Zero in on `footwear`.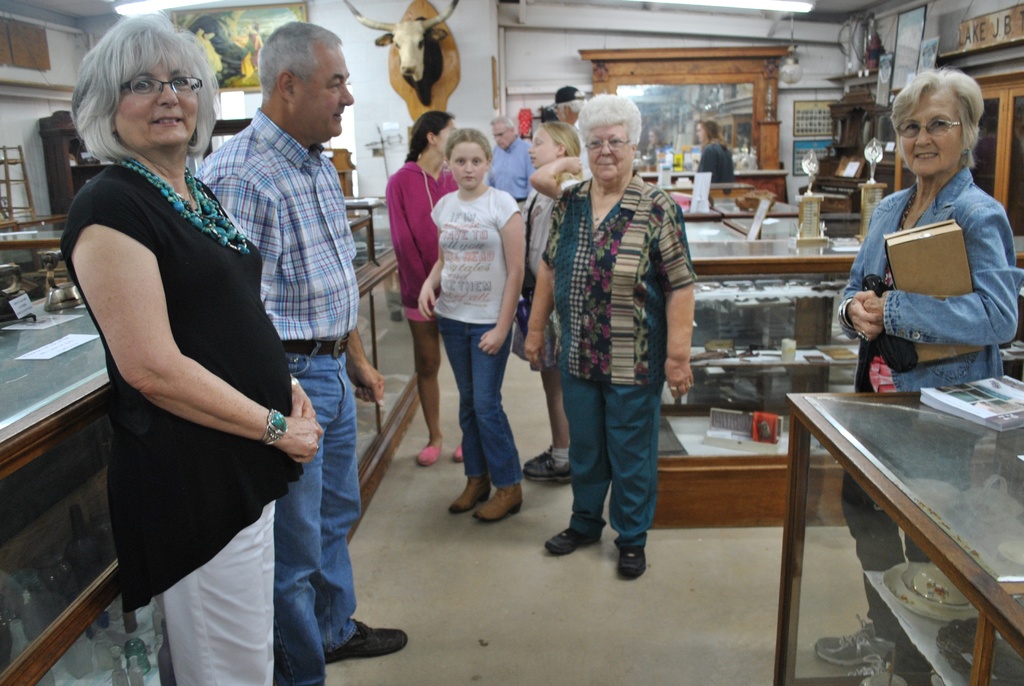
Zeroed in: box=[408, 442, 439, 466].
